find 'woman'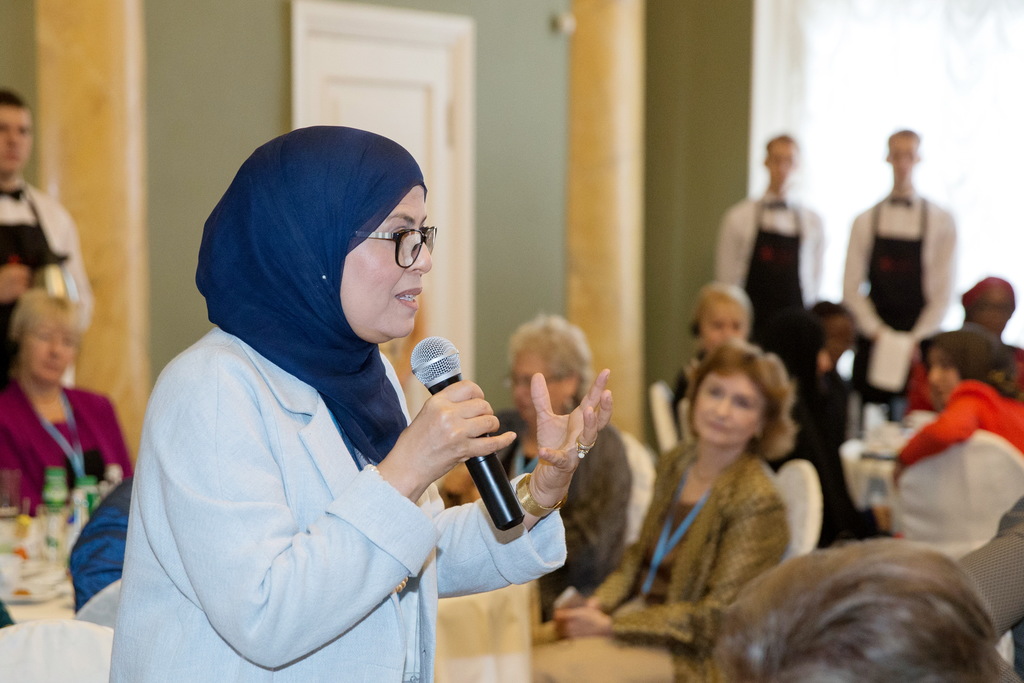
l=671, t=284, r=813, b=479
